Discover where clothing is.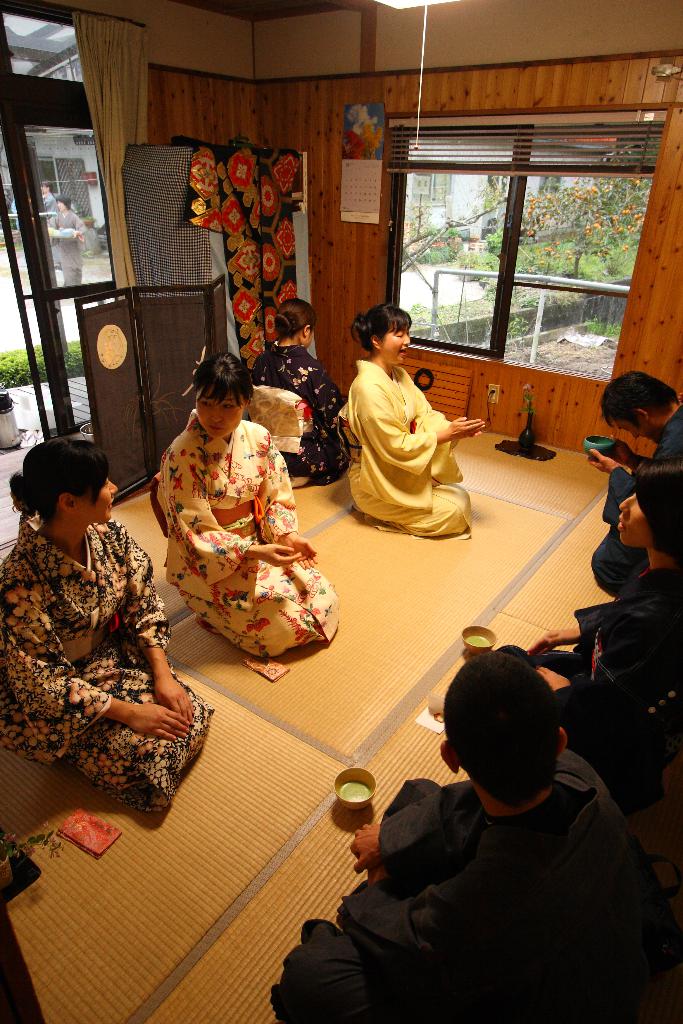
Discovered at bbox=[587, 404, 682, 593].
